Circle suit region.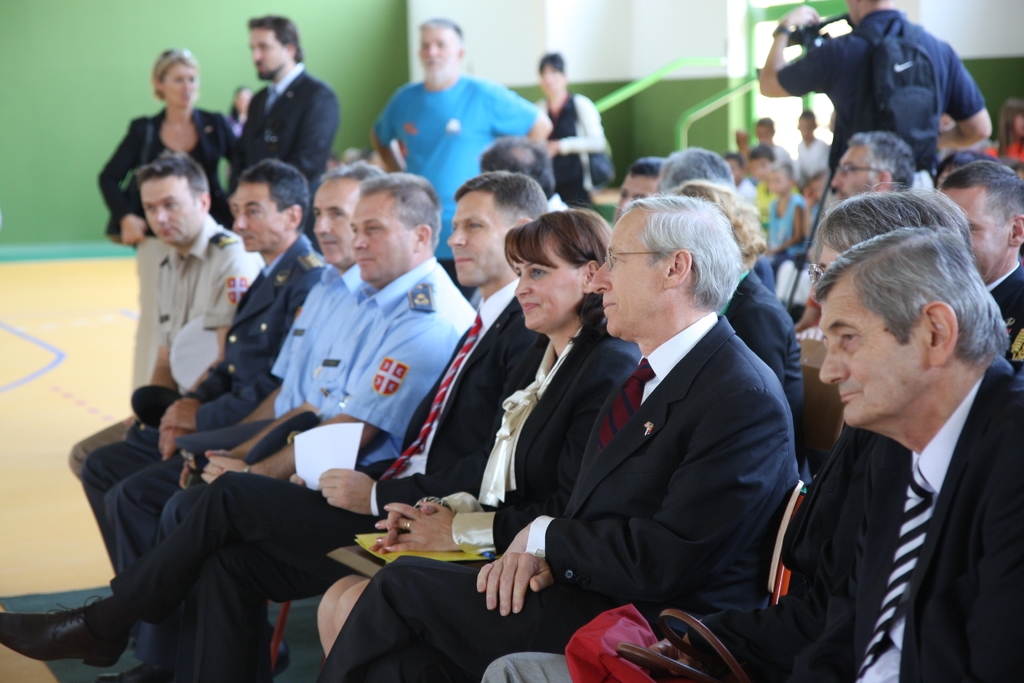
Region: (446,318,644,556).
